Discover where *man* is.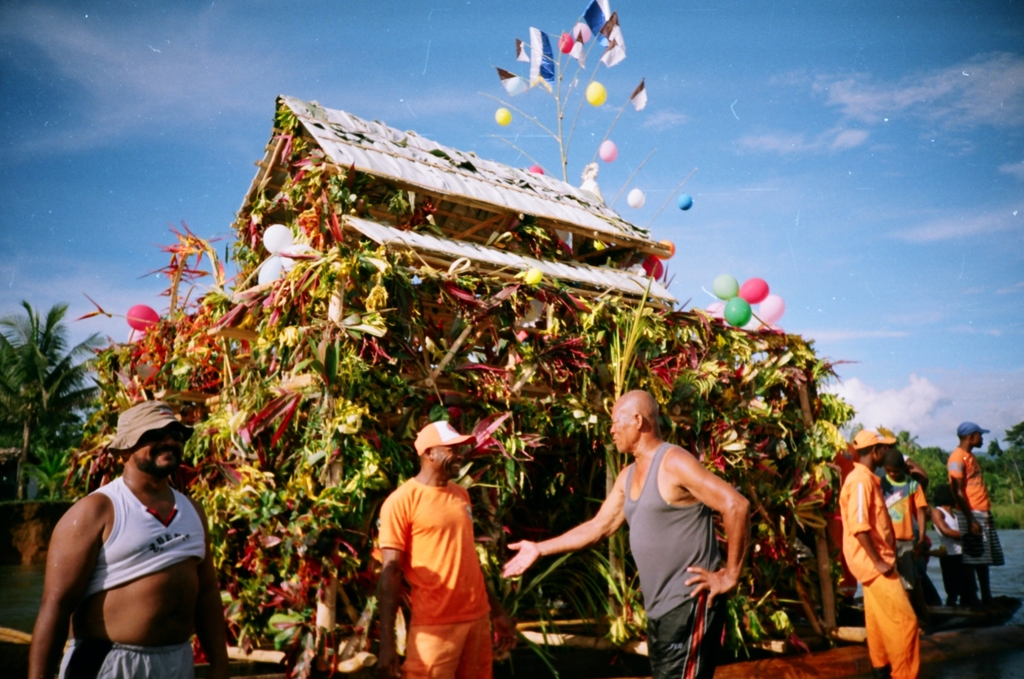
Discovered at locate(830, 425, 927, 678).
